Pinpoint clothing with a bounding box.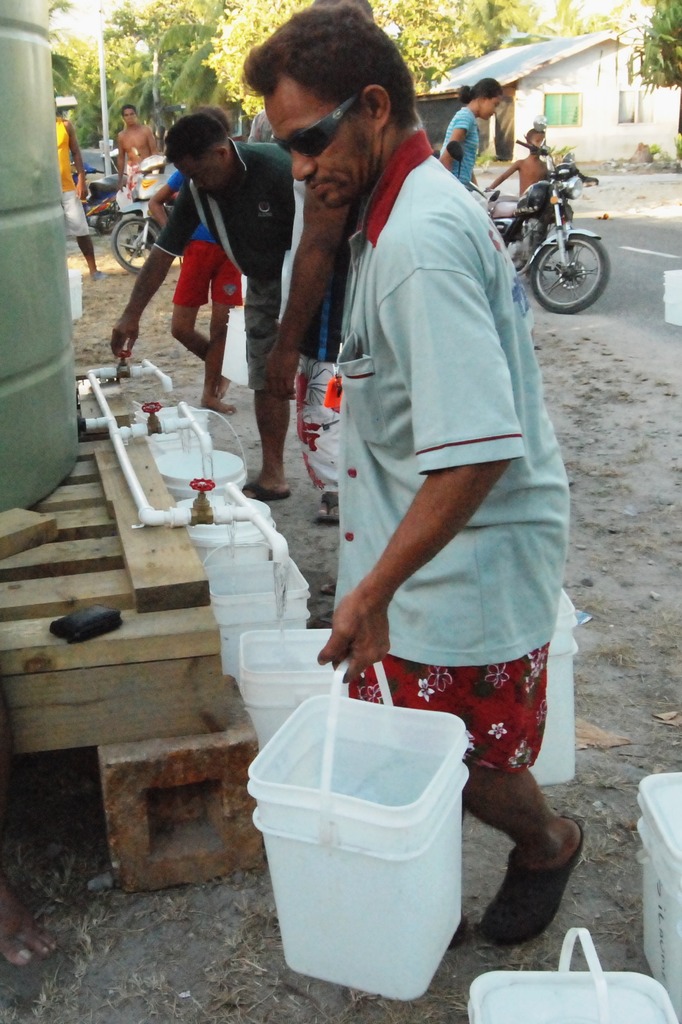
l=439, t=104, r=481, b=196.
